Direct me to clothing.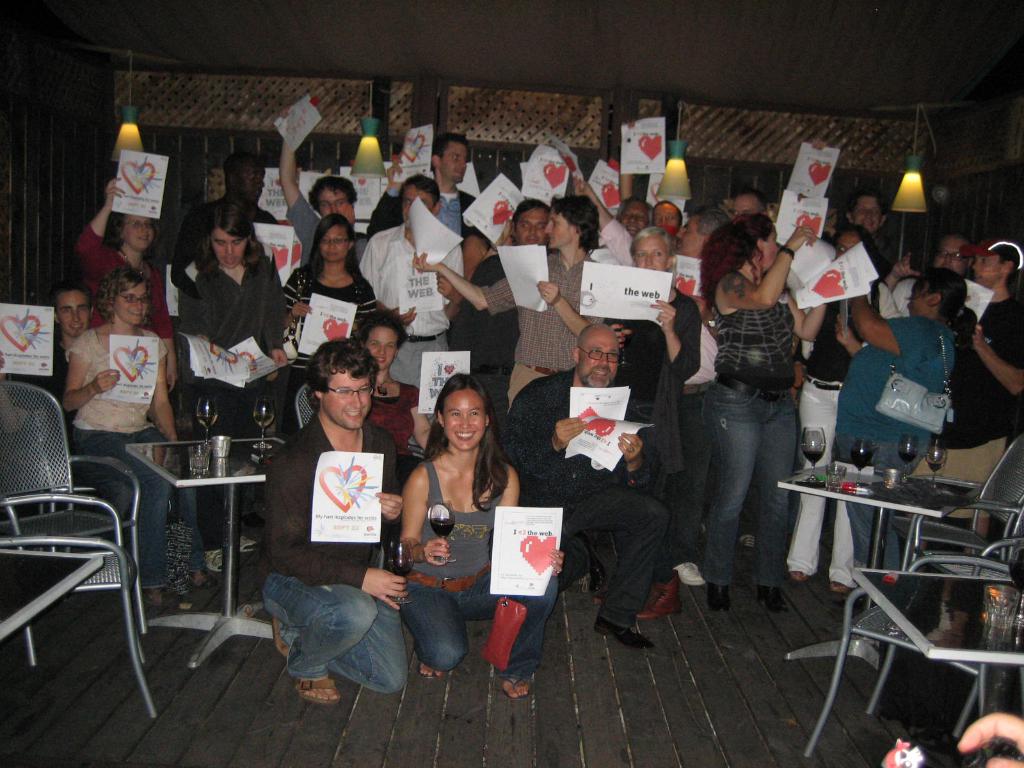
Direction: Rect(447, 249, 520, 450).
